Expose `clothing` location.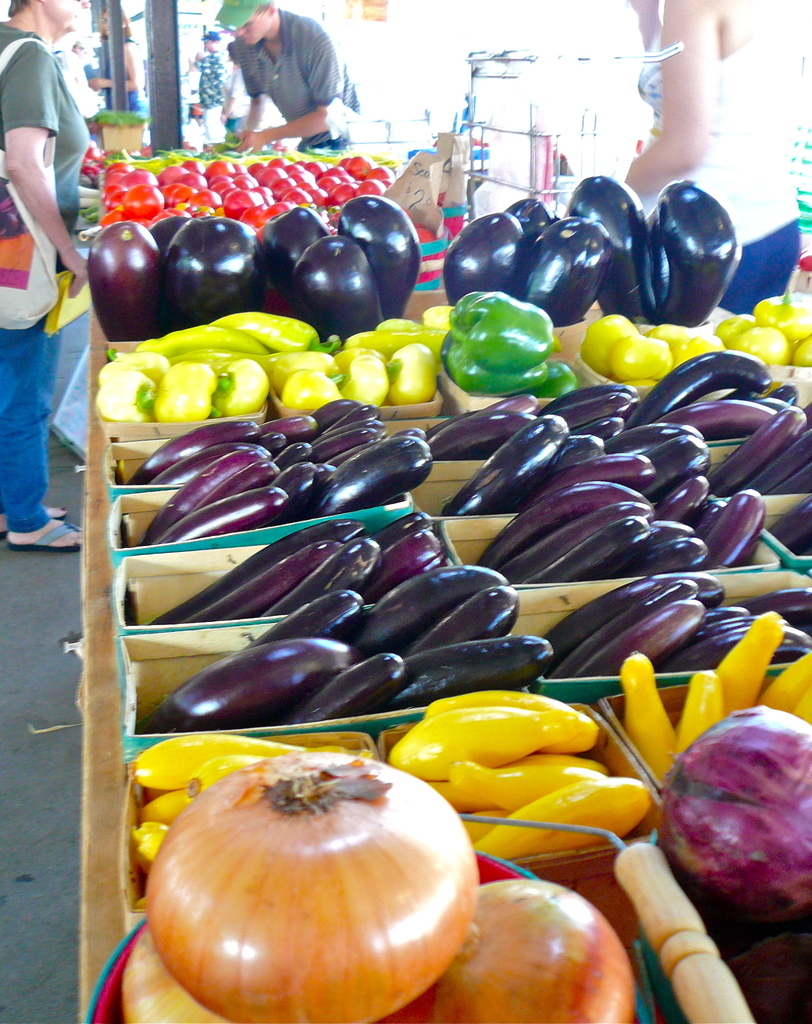
Exposed at bbox=(0, 20, 110, 490).
